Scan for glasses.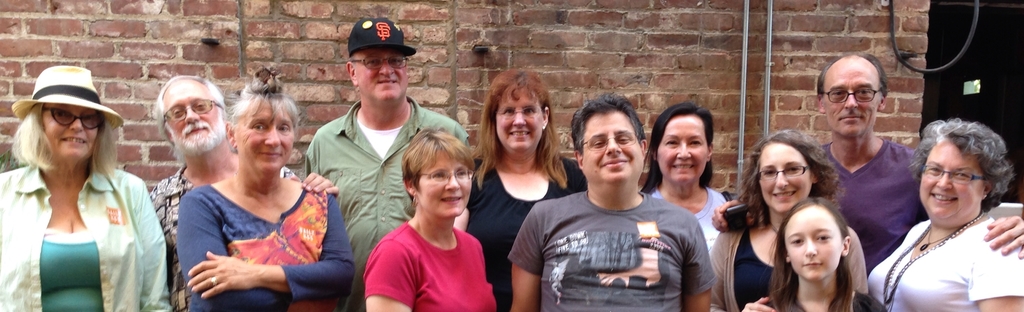
Scan result: left=418, top=166, right=475, bottom=184.
